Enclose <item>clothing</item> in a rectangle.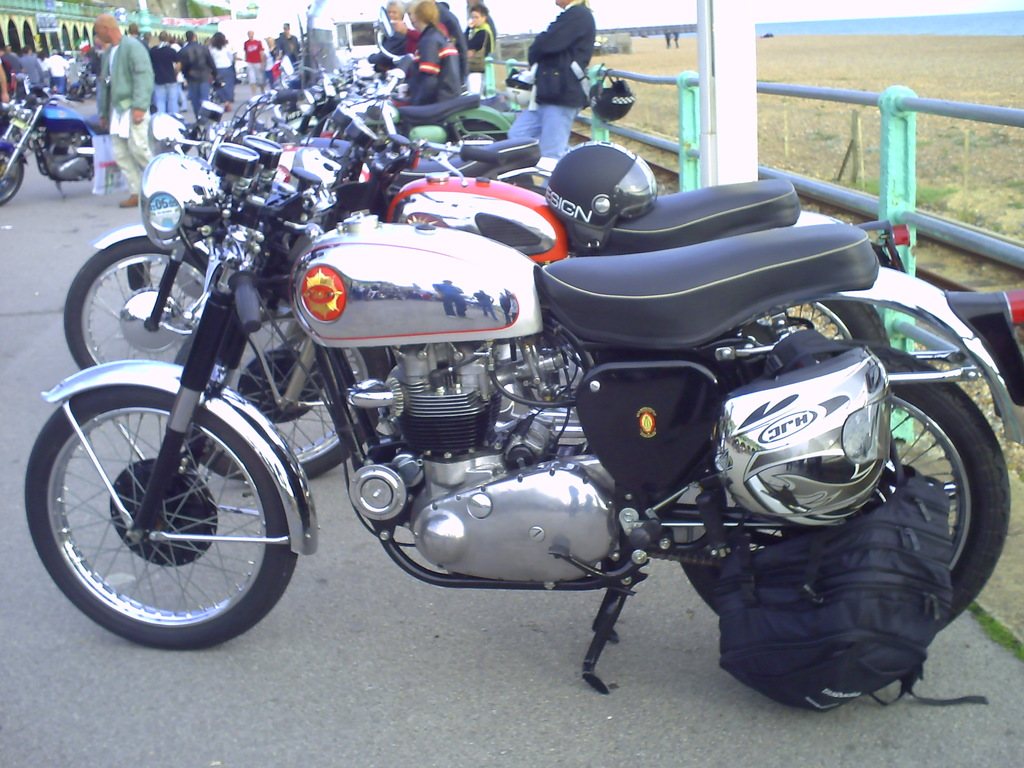
BBox(205, 43, 229, 105).
